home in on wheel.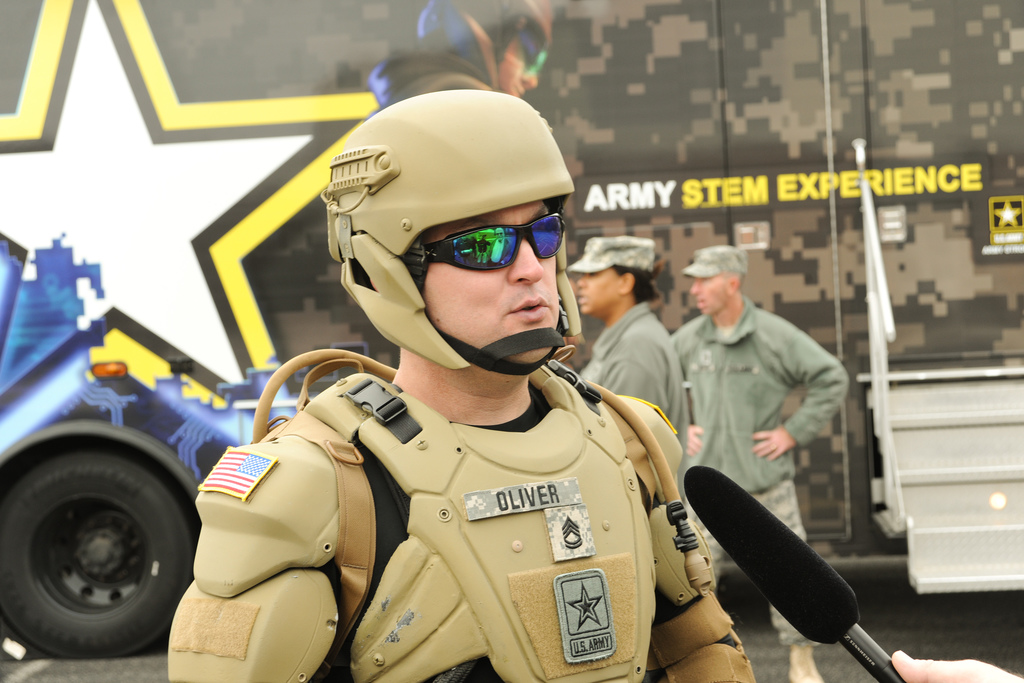
Homed in at crop(3, 441, 186, 659).
